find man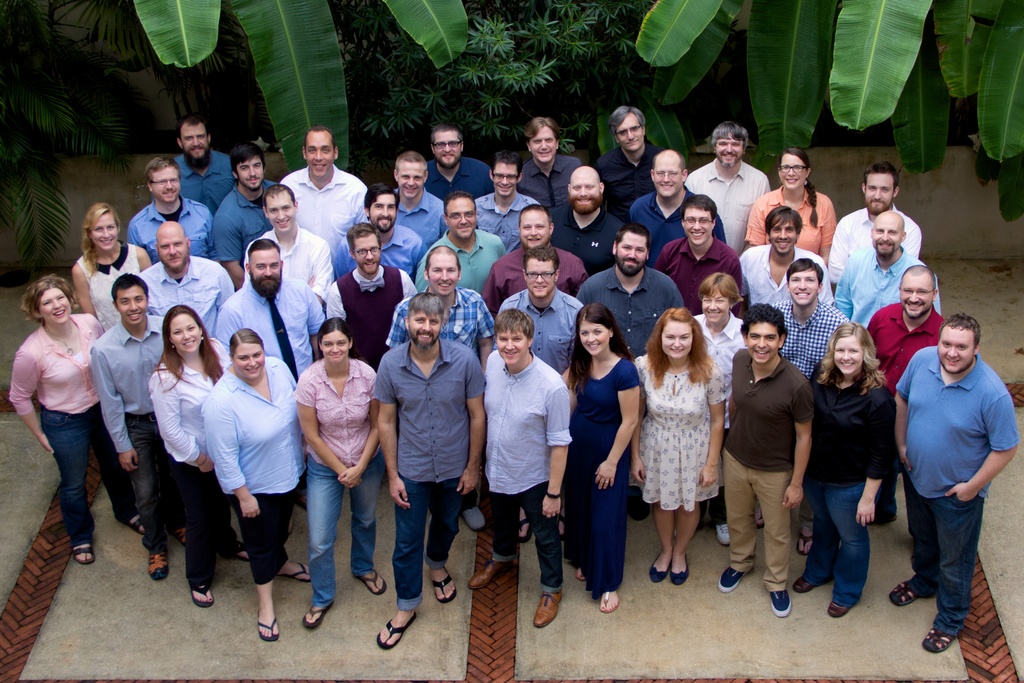
box=[760, 258, 854, 386]
